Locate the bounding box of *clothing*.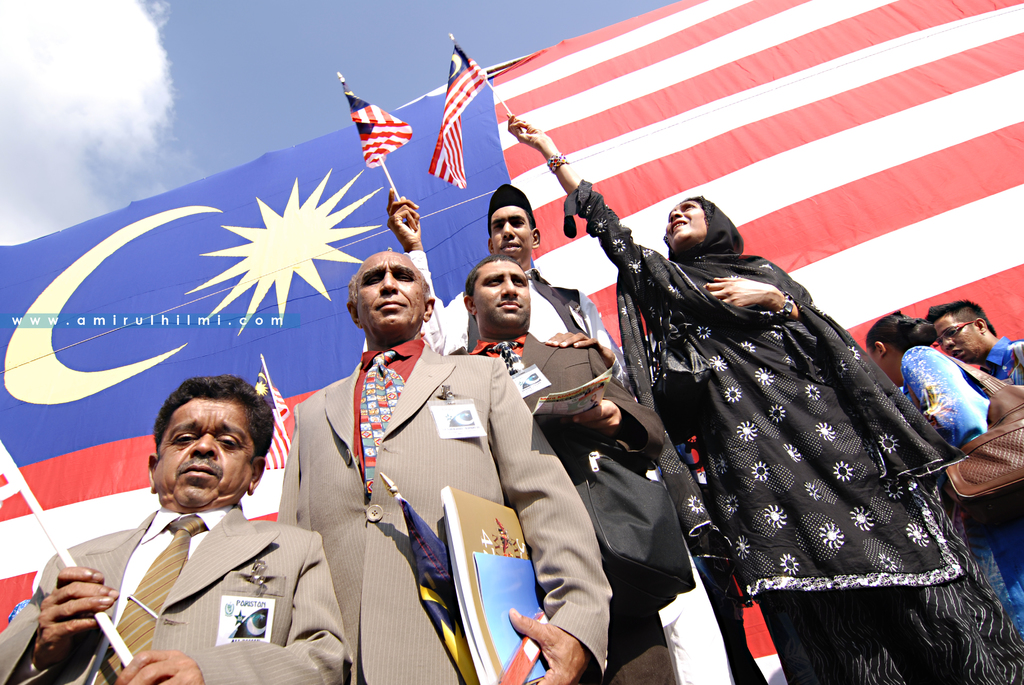
Bounding box: box=[440, 325, 703, 684].
